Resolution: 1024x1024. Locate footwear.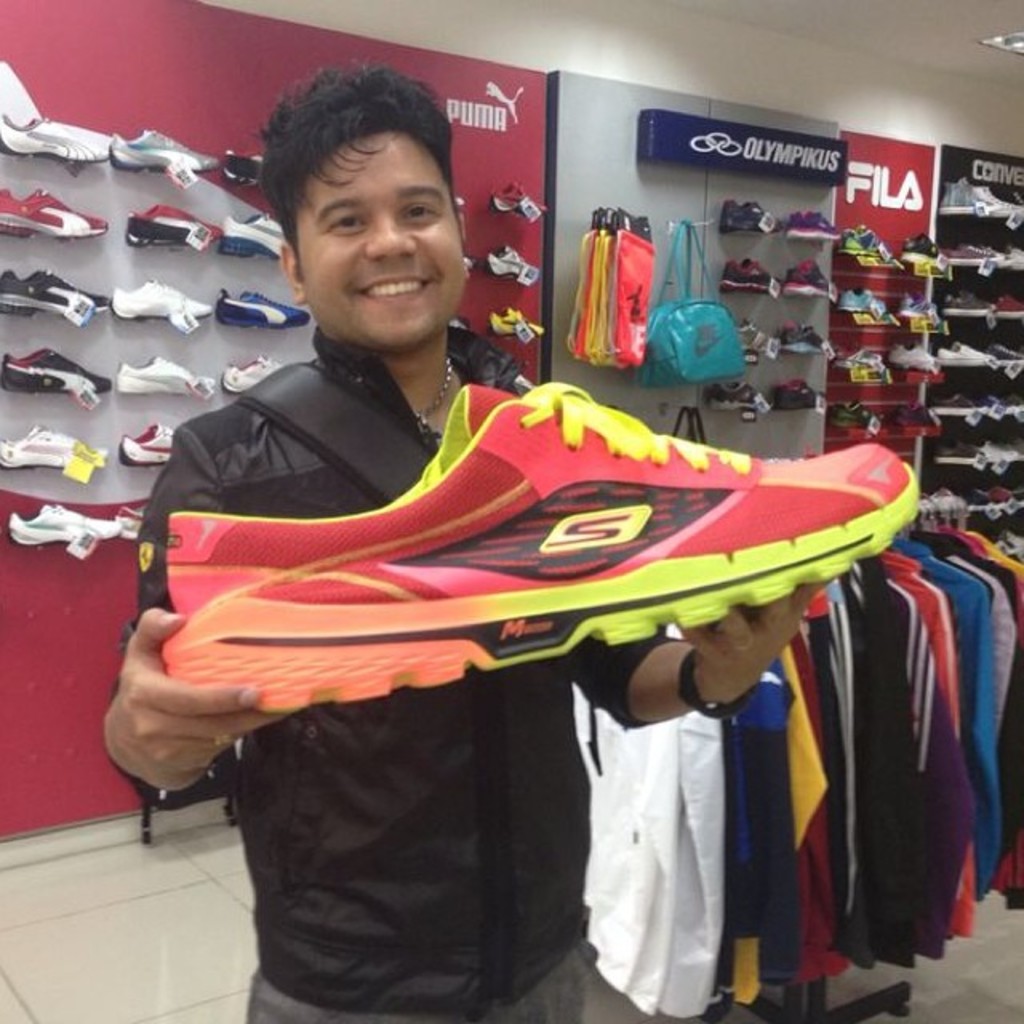
843, 222, 894, 258.
